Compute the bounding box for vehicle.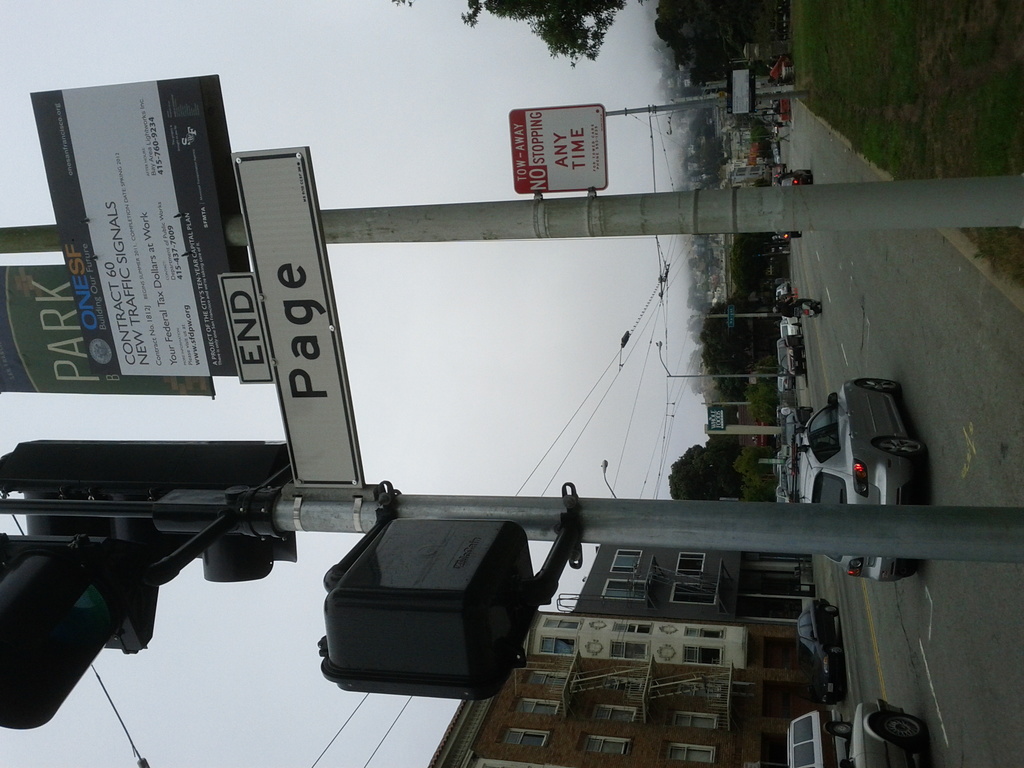
<region>783, 712, 854, 767</region>.
